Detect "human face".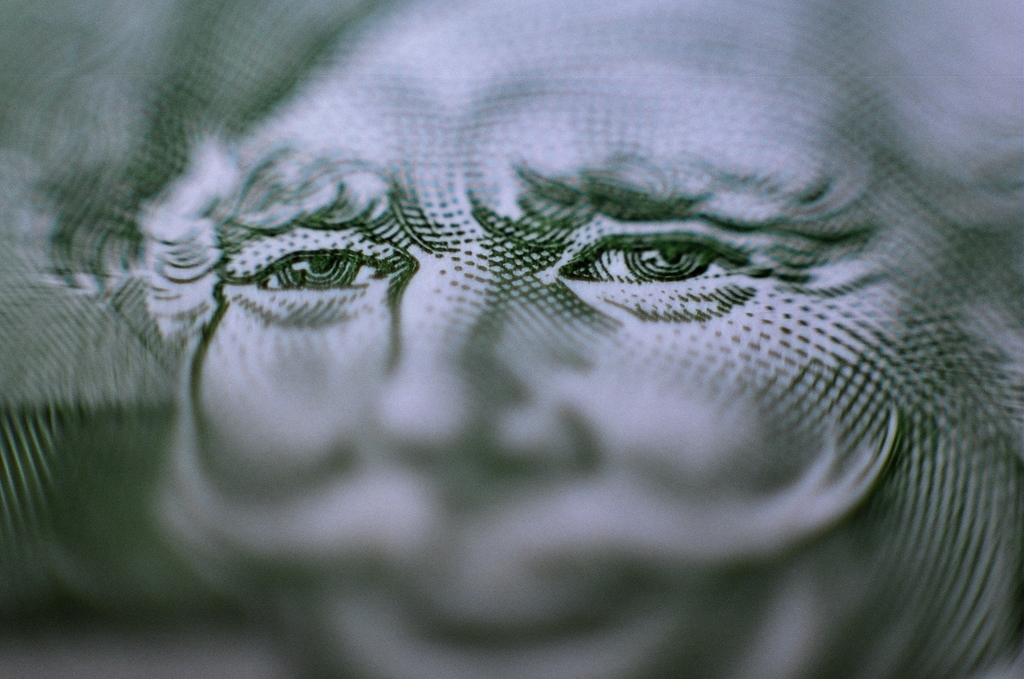
Detected at detection(182, 0, 904, 678).
